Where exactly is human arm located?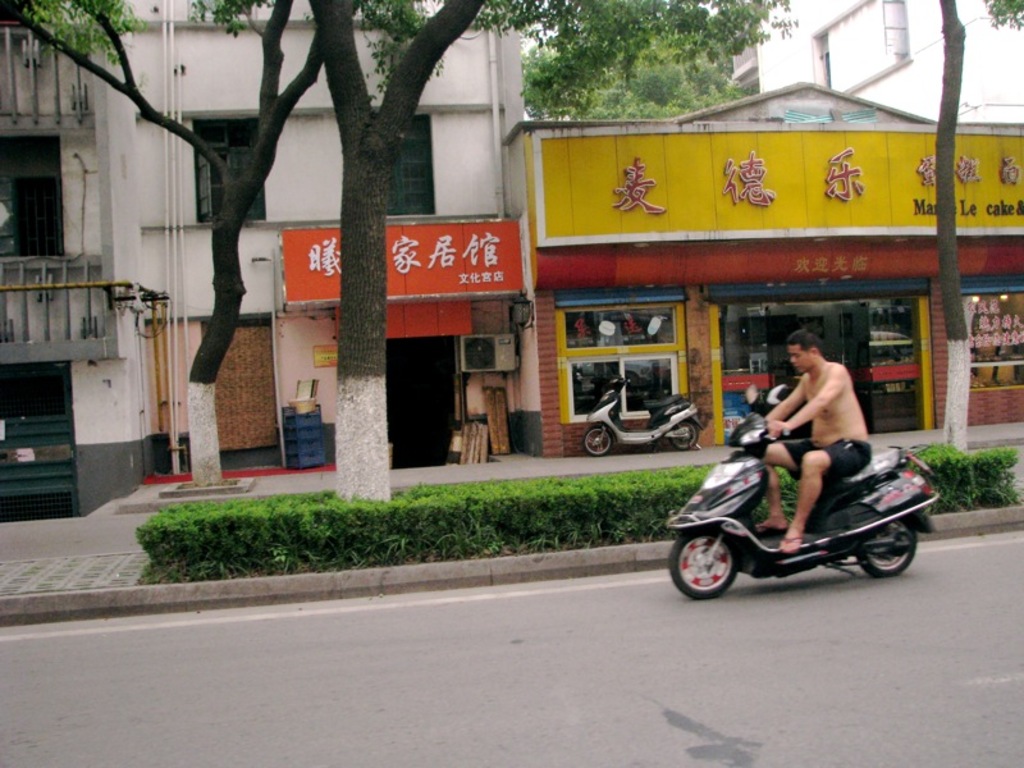
Its bounding box is bbox(768, 378, 808, 419).
